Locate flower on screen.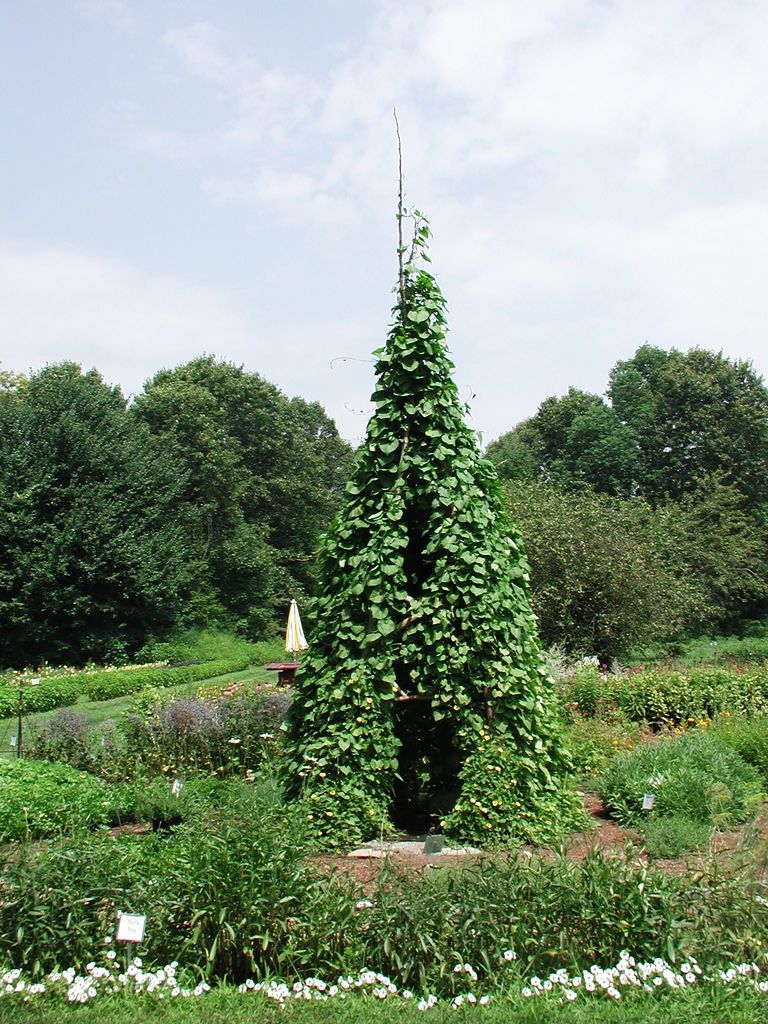
On screen at 454:801:464:812.
